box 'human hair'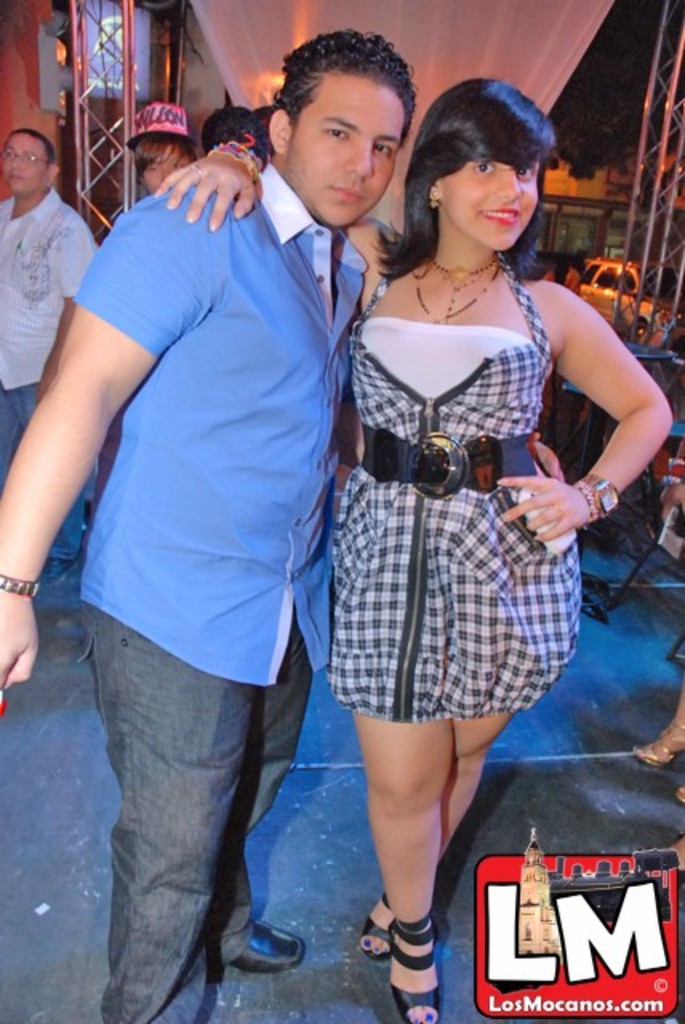
box=[253, 106, 275, 133]
